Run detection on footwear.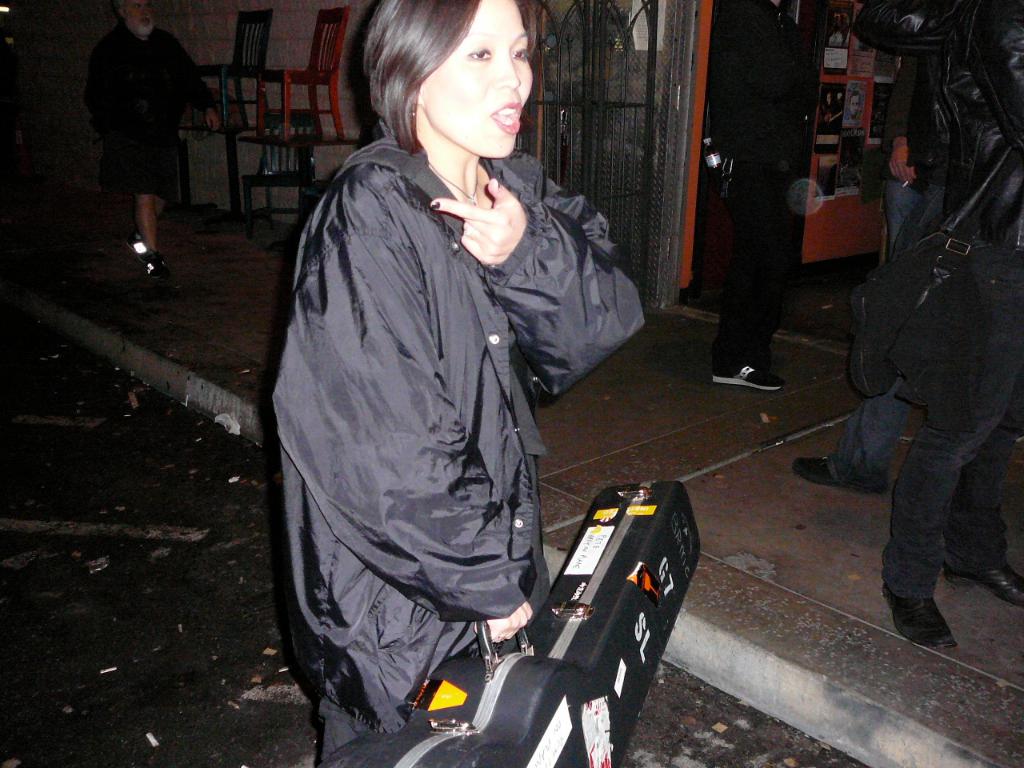
Result: 789 444 882 504.
